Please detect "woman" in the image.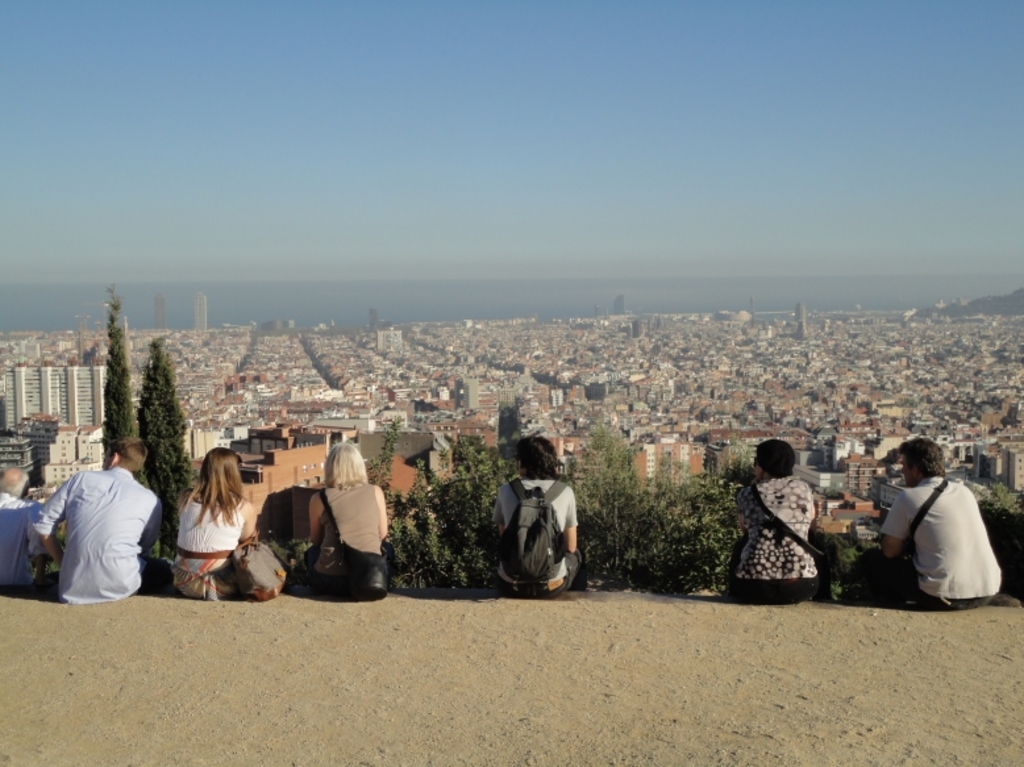
{"left": 304, "top": 442, "right": 388, "bottom": 600}.
